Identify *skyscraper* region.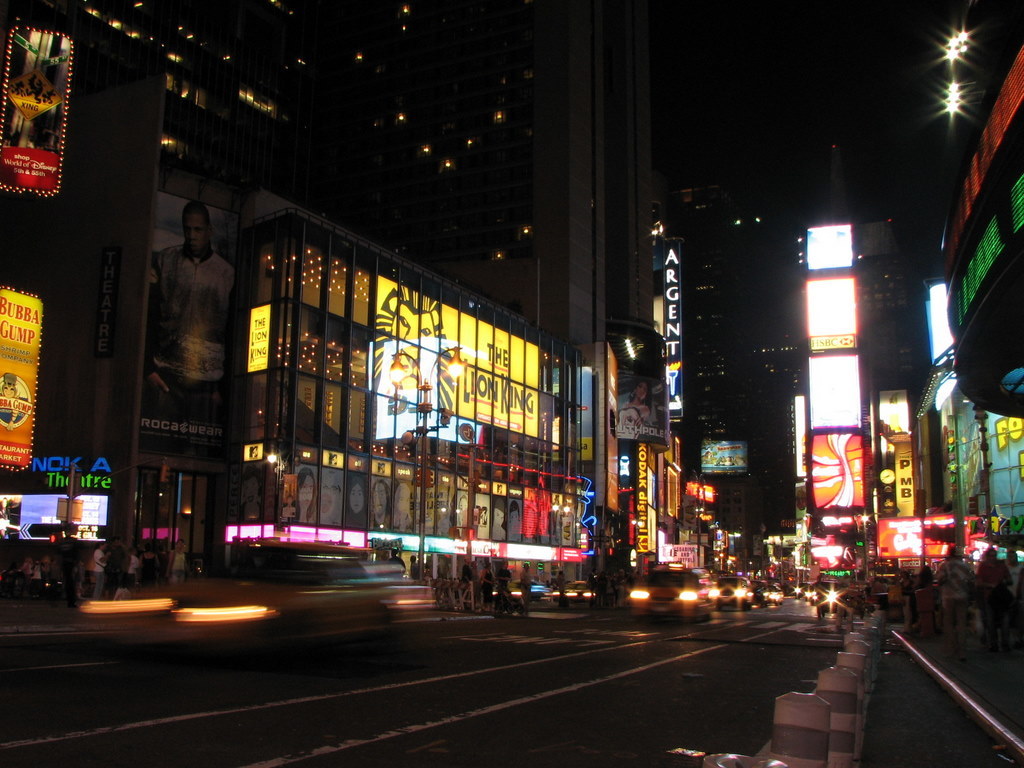
Region: (left=791, top=168, right=918, bottom=543).
